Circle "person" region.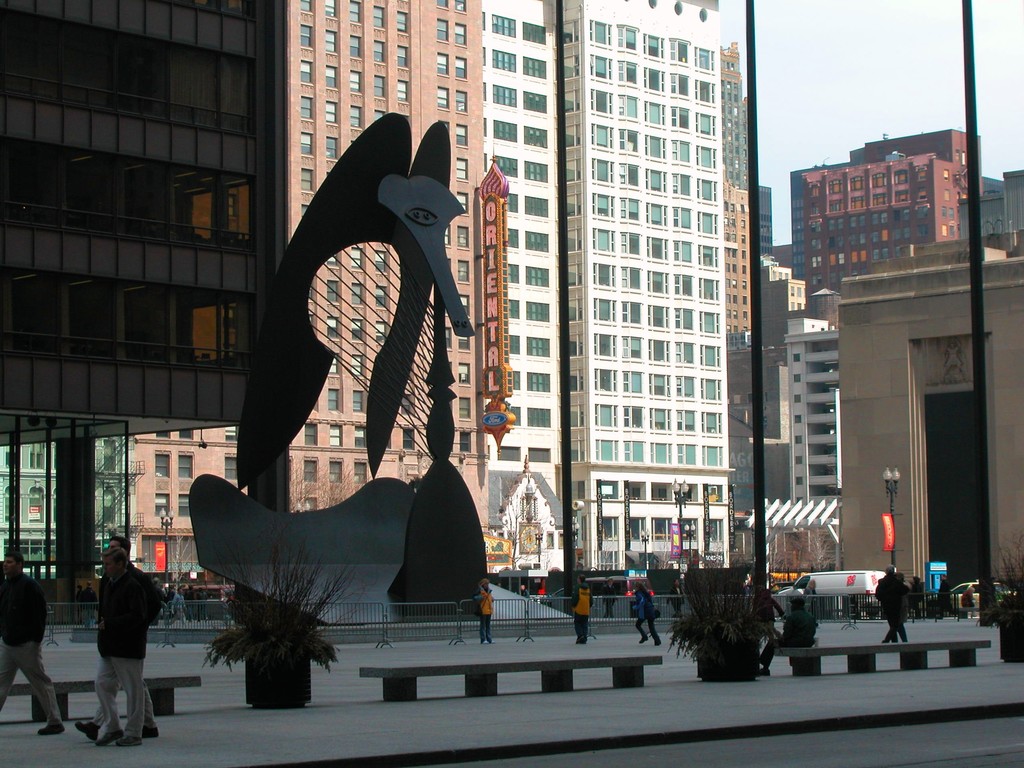
Region: detection(886, 573, 910, 637).
